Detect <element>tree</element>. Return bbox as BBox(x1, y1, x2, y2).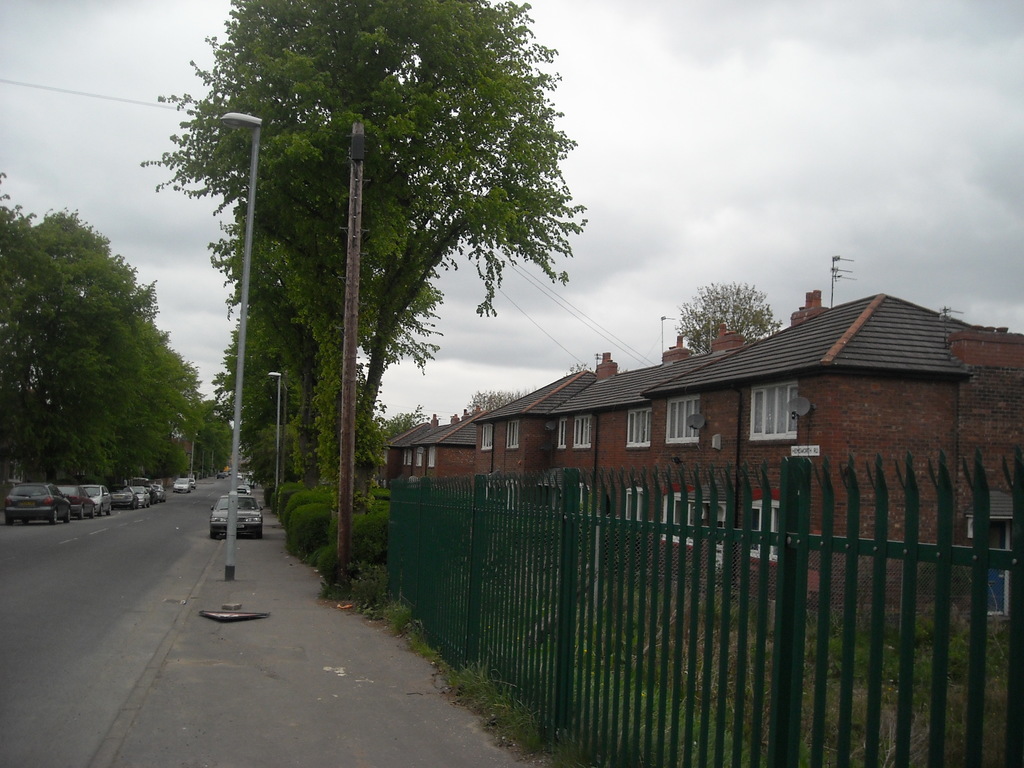
BBox(676, 273, 788, 352).
